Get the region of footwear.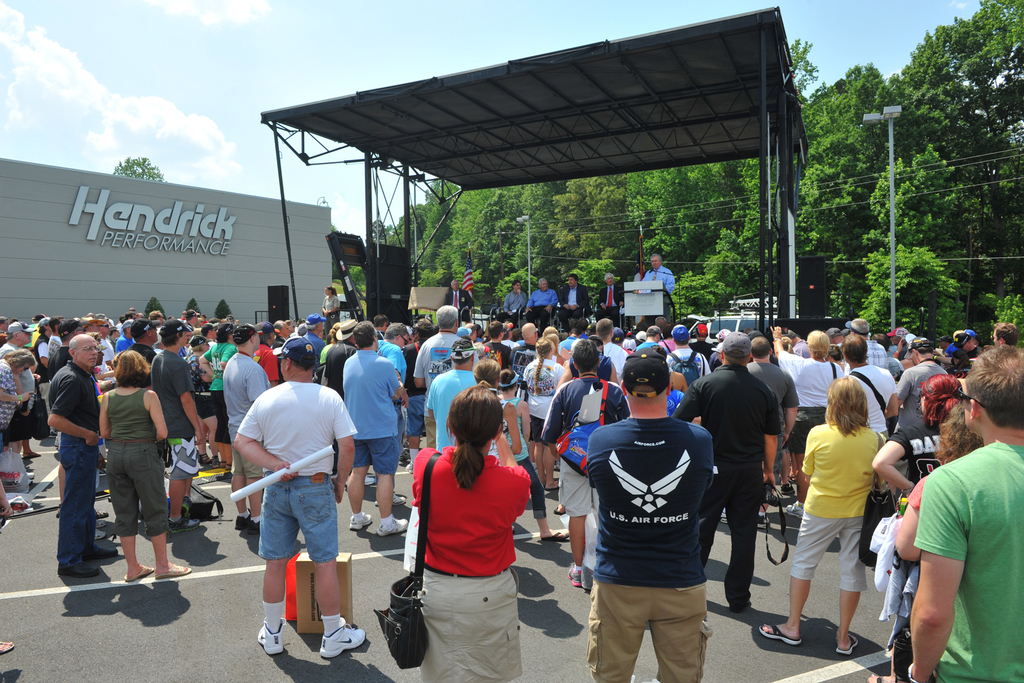
x1=58, y1=561, x2=97, y2=576.
